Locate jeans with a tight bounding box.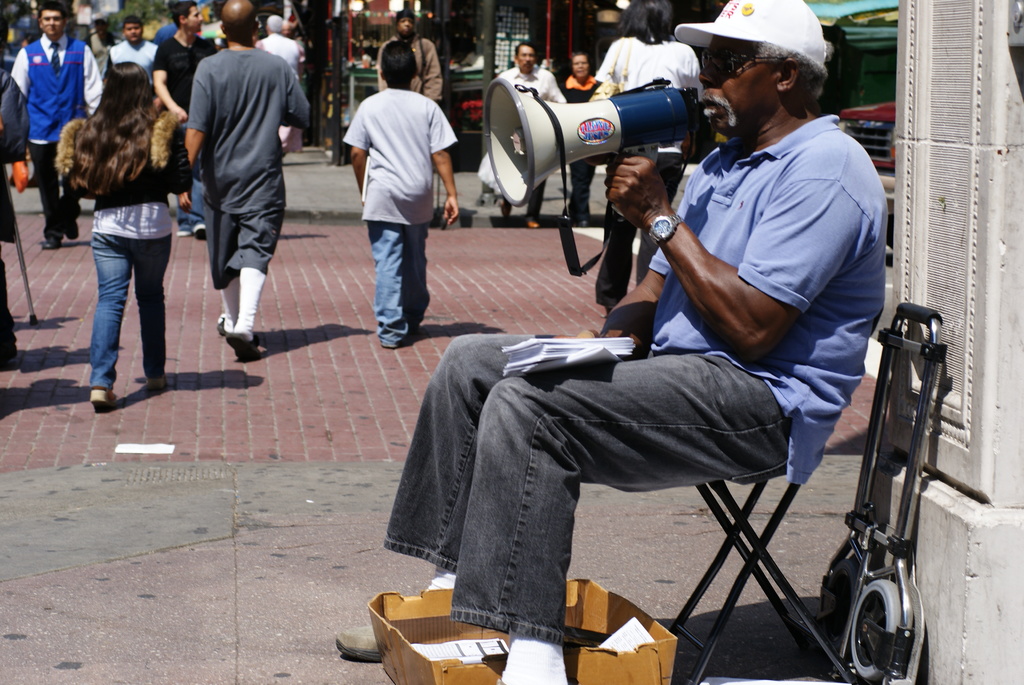
[72,214,166,404].
